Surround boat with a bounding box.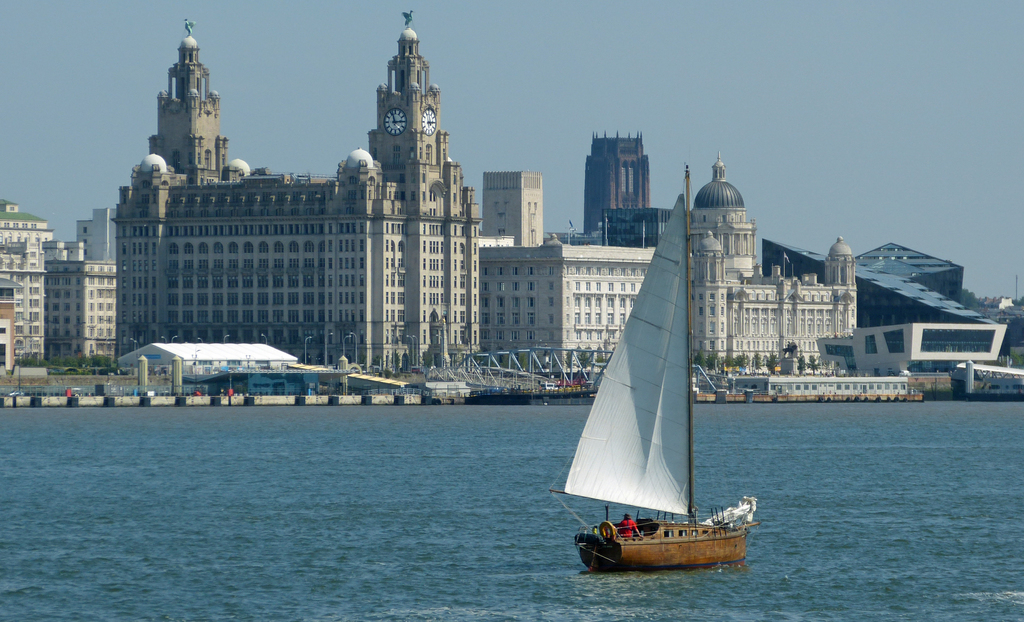
pyautogui.locateOnScreen(570, 224, 764, 577).
